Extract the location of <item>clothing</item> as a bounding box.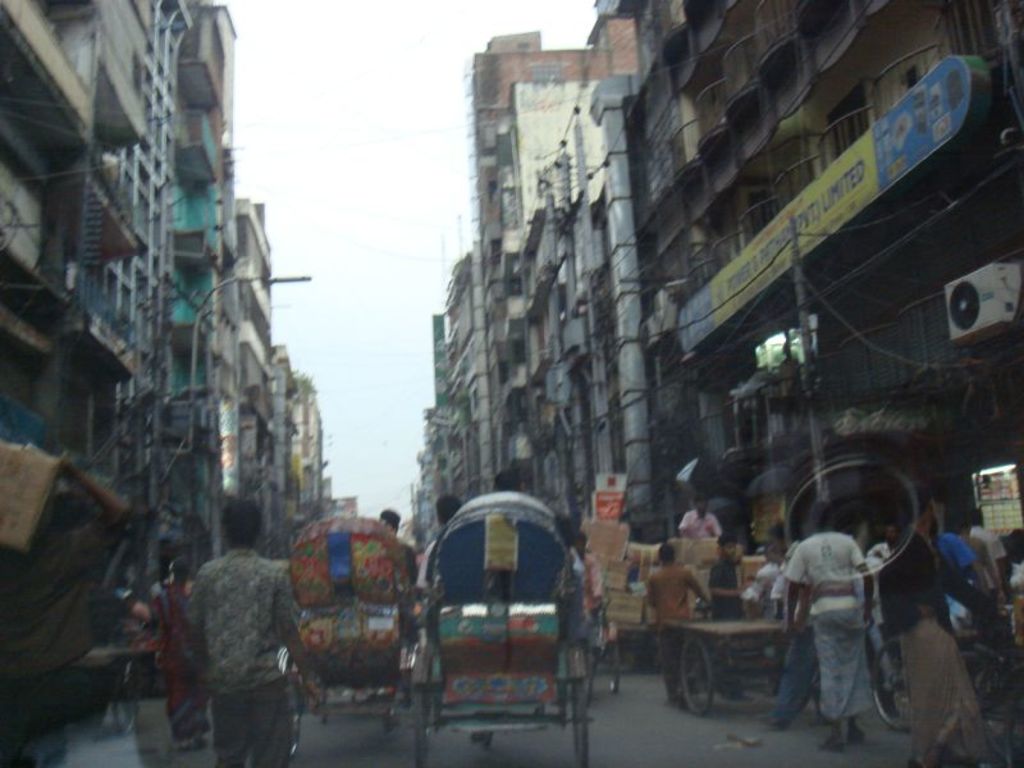
pyautogui.locateOnScreen(649, 562, 695, 692).
